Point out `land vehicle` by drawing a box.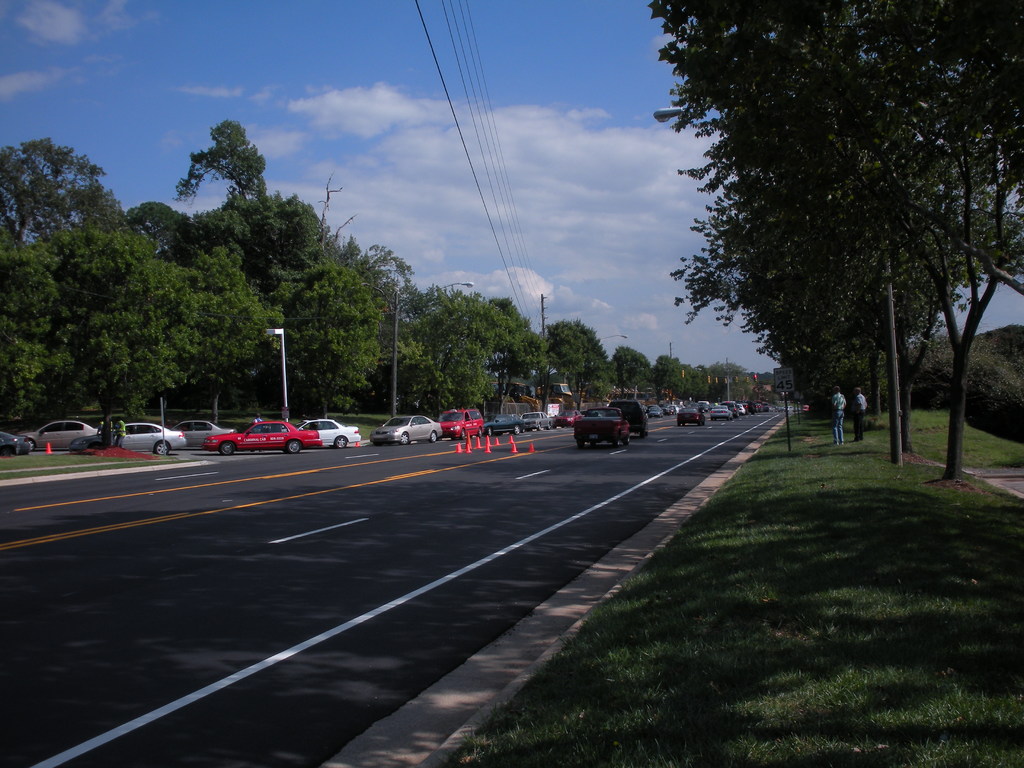
<region>759, 403, 762, 408</region>.
